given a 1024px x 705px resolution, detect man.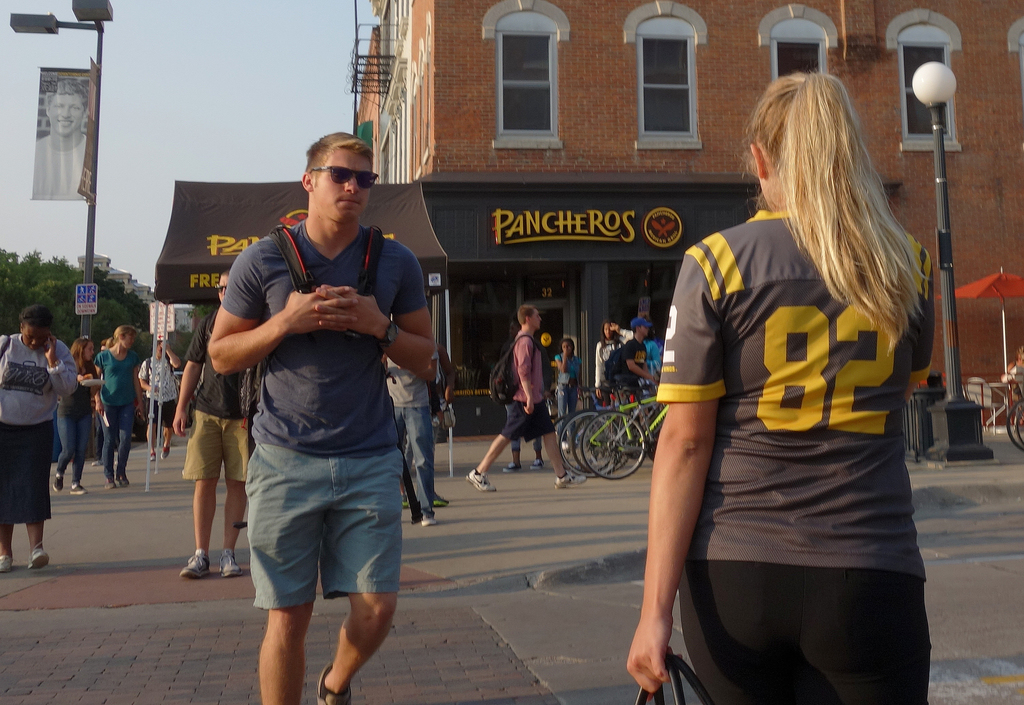
[466,307,589,490].
